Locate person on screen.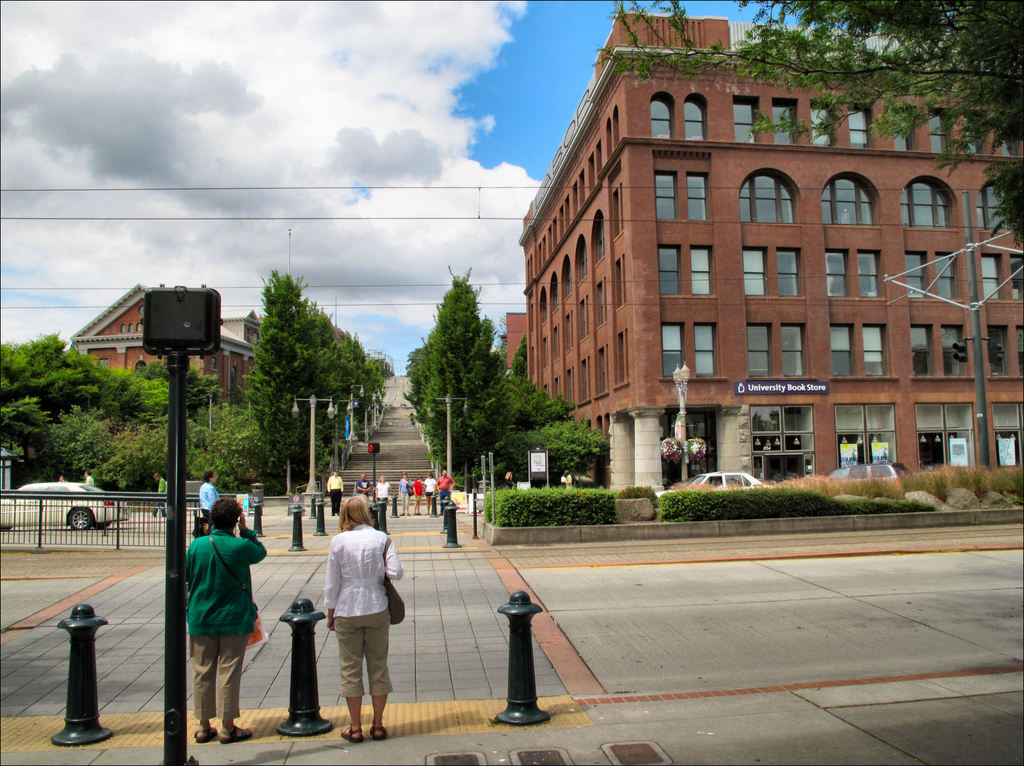
On screen at <box>324,501,403,743</box>.
